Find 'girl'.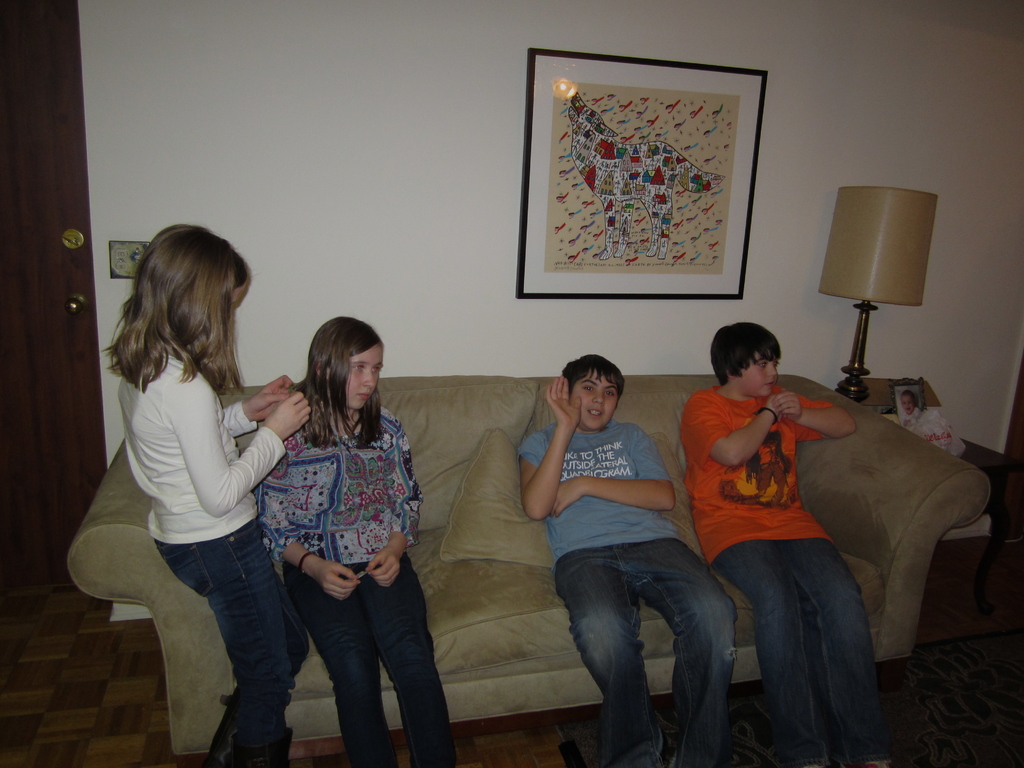
left=103, top=225, right=307, bottom=767.
